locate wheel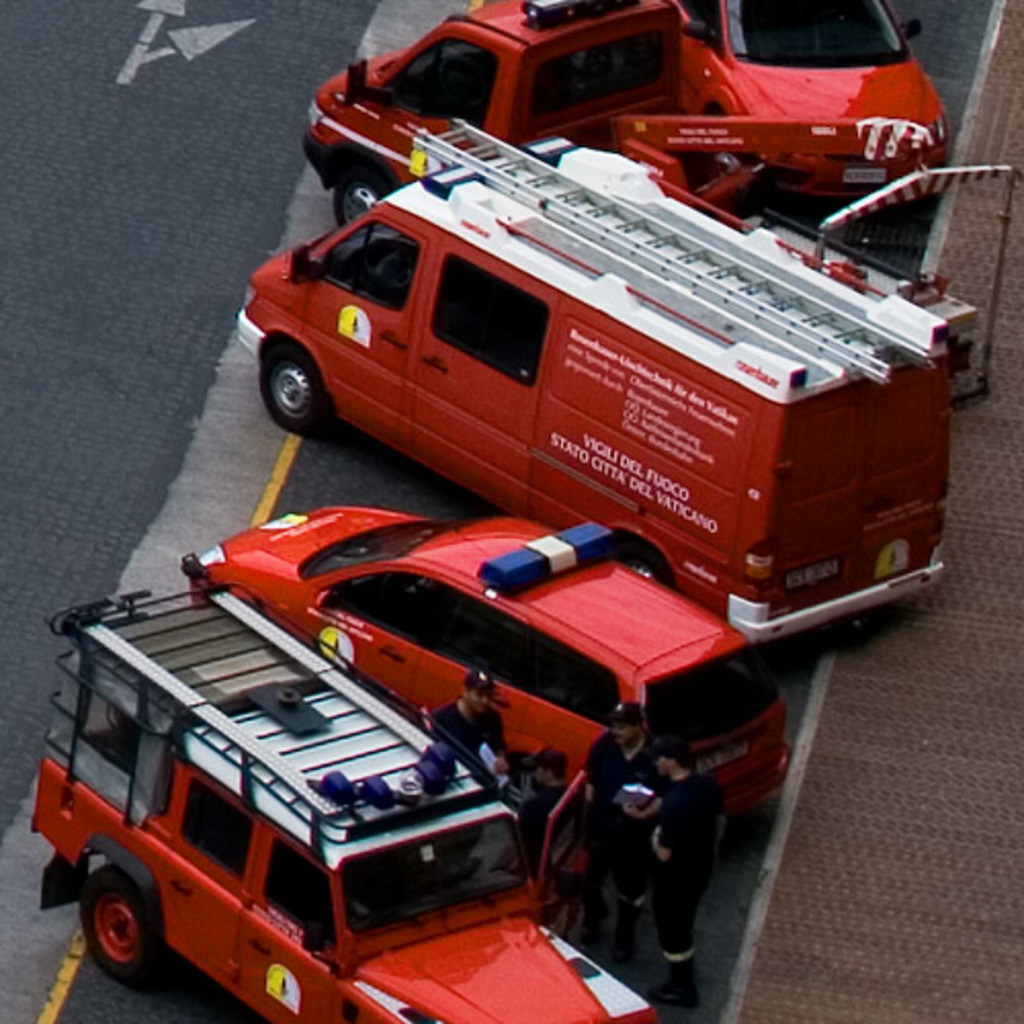
BBox(328, 162, 391, 227)
